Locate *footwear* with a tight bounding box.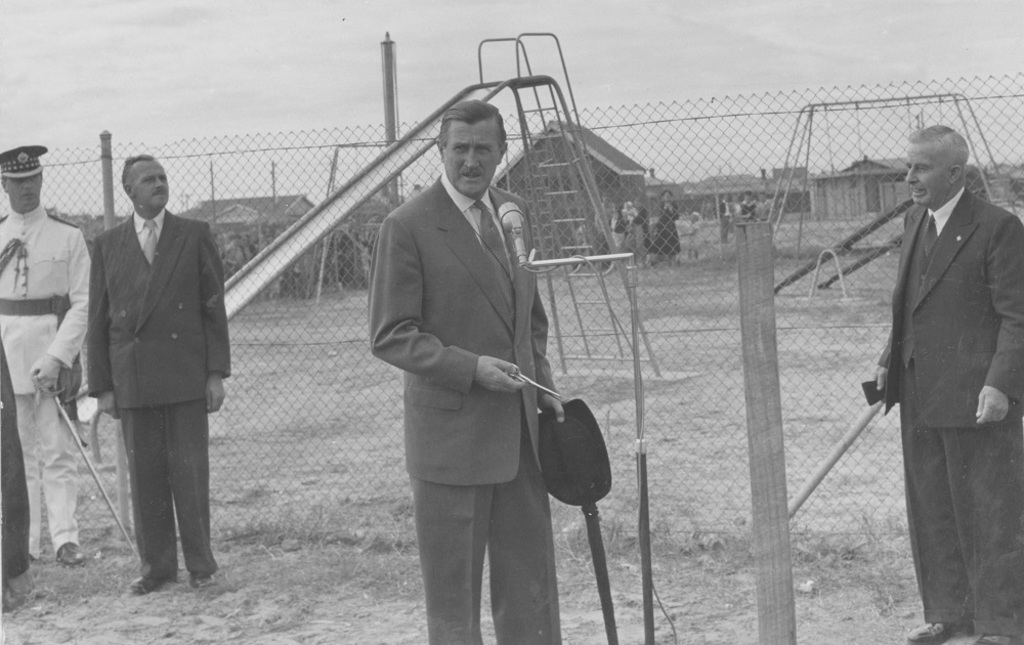
x1=907, y1=620, x2=953, y2=644.
